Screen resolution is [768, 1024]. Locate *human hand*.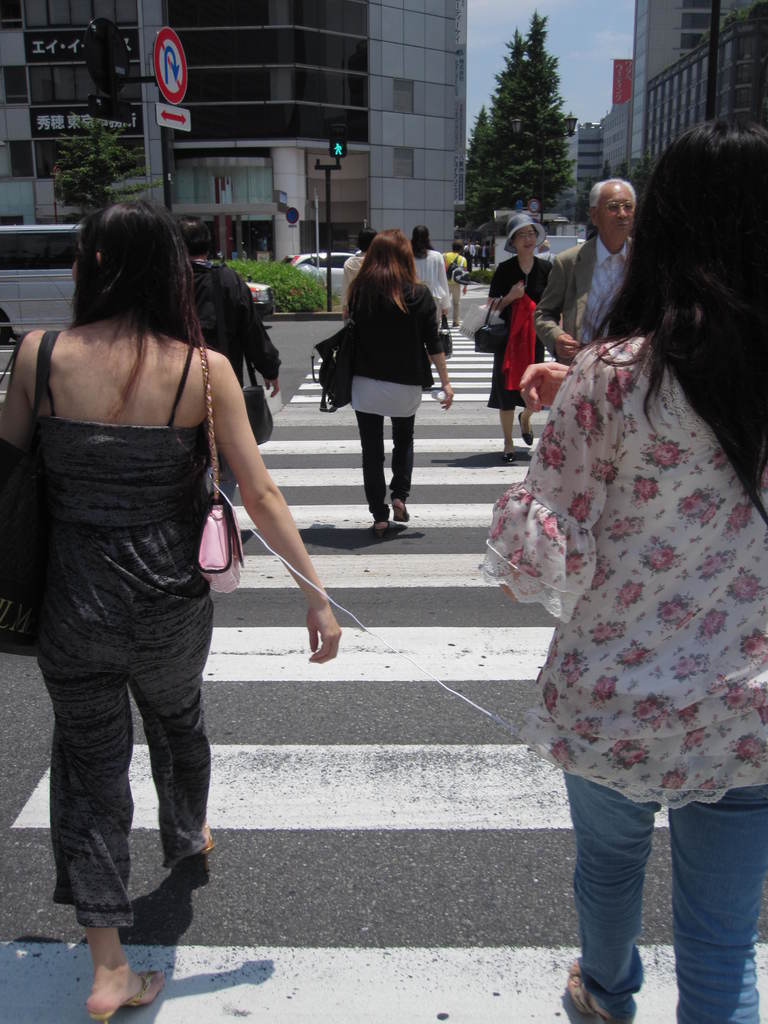
{"x1": 518, "y1": 359, "x2": 570, "y2": 413}.
